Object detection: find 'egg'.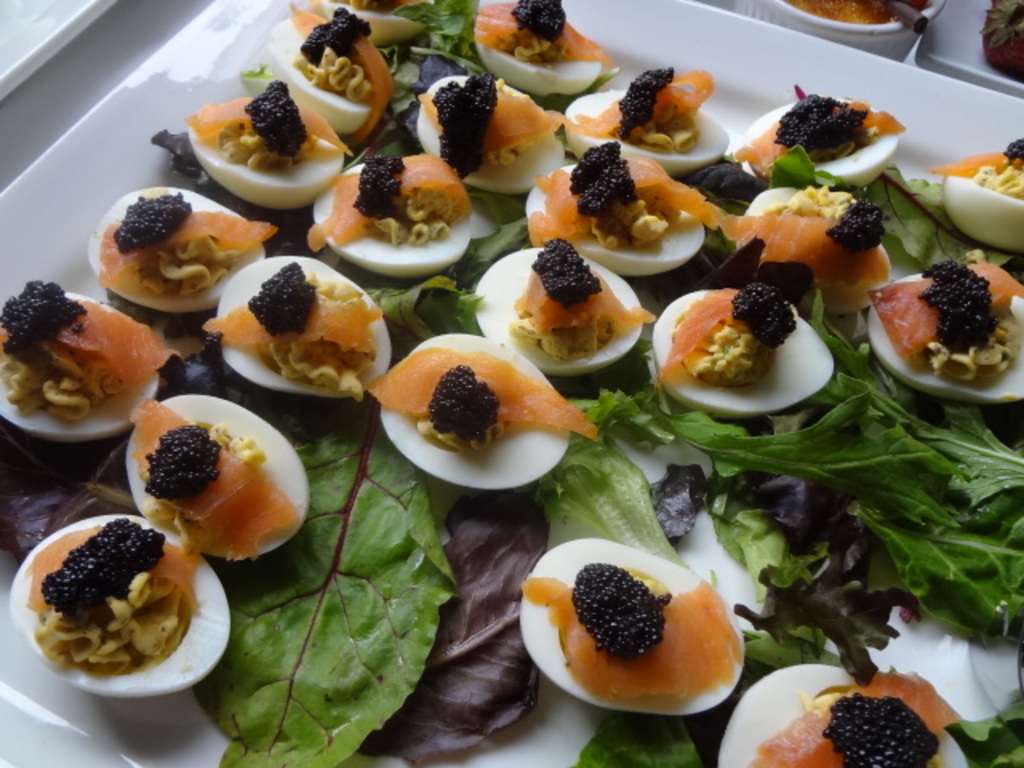
<region>472, 245, 645, 378</region>.
